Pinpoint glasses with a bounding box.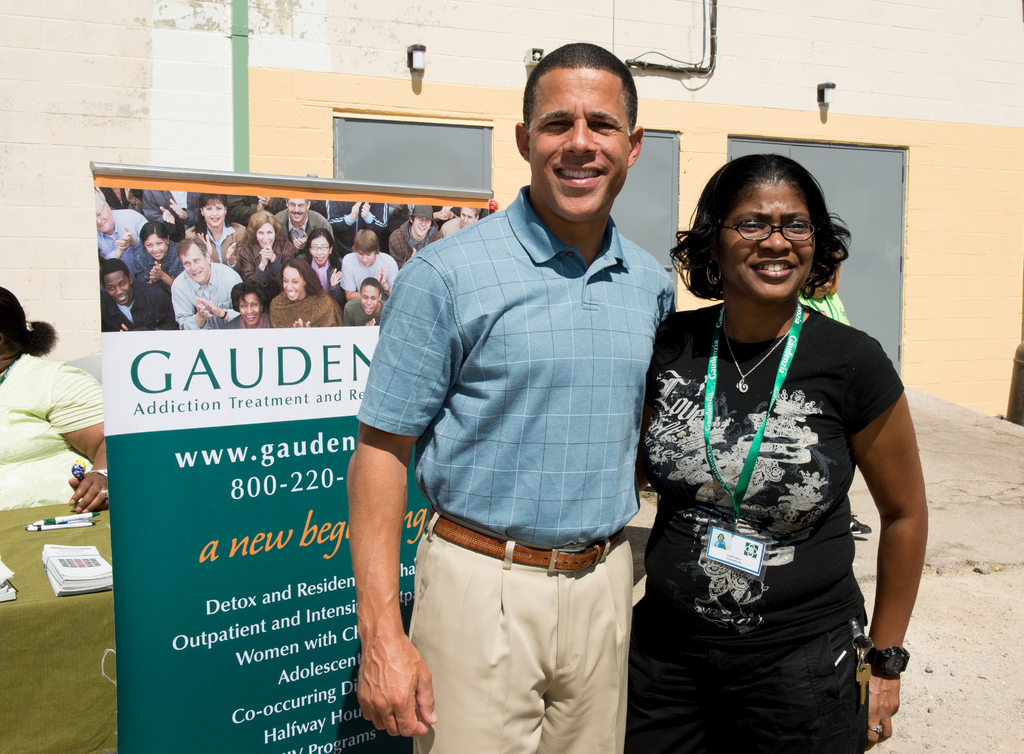
[716, 215, 820, 242].
